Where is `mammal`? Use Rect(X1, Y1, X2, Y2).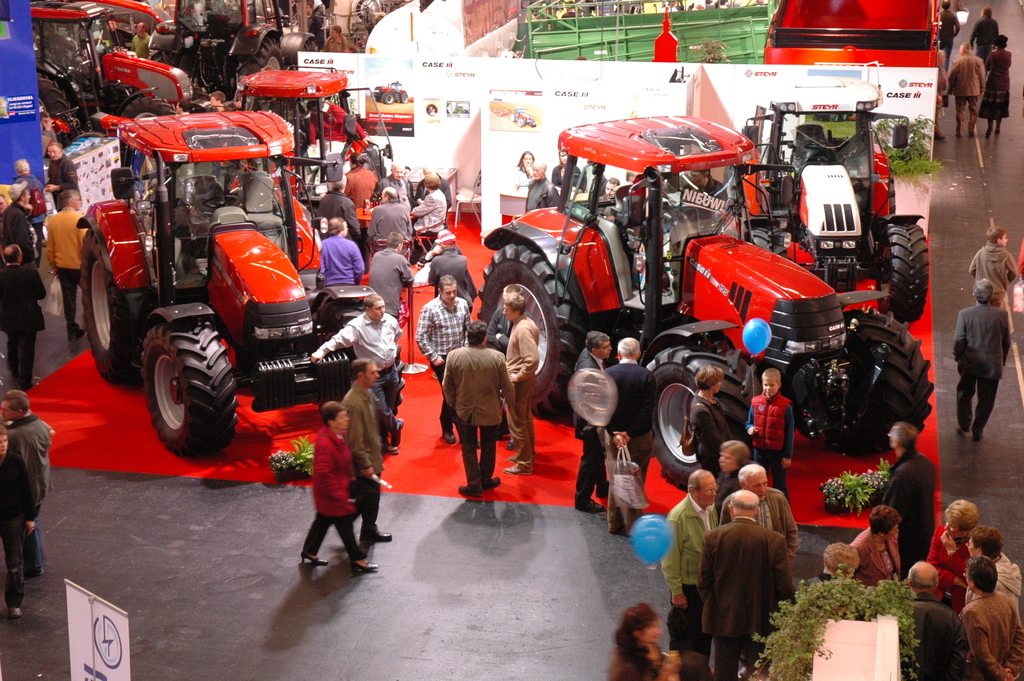
Rect(959, 556, 1023, 680).
